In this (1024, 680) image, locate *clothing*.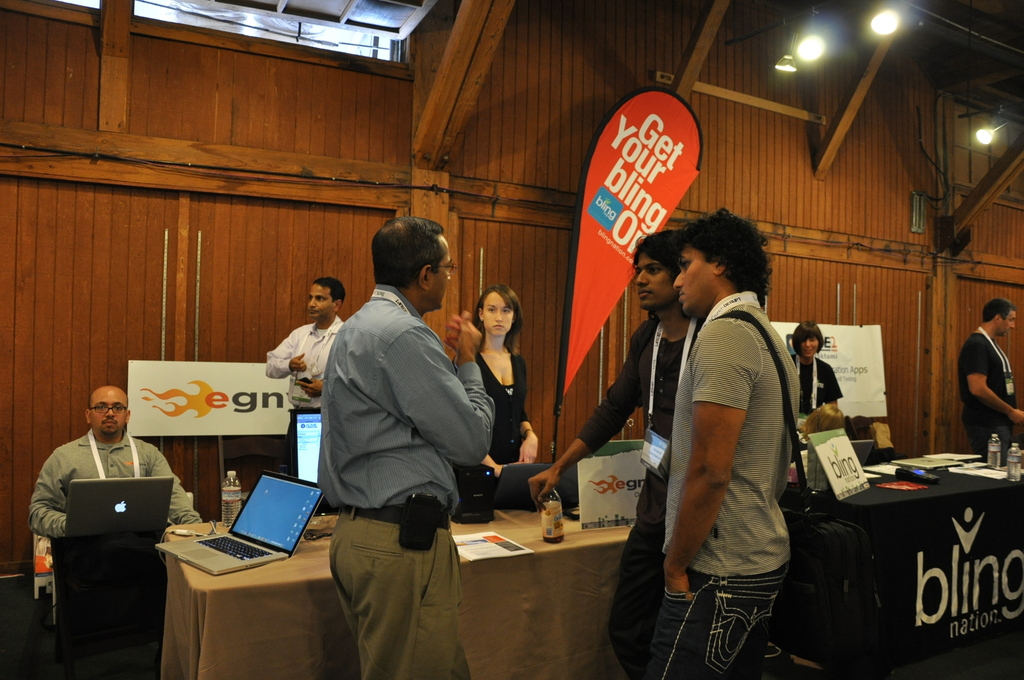
Bounding box: bbox(316, 282, 497, 679).
